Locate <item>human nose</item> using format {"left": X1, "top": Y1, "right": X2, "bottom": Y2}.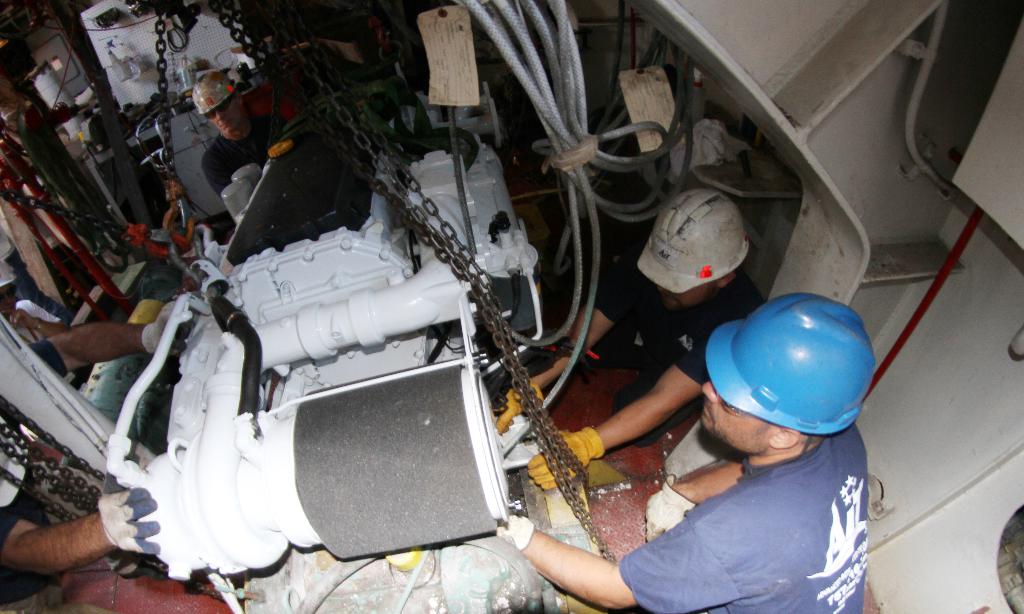
{"left": 214, "top": 112, "right": 223, "bottom": 120}.
